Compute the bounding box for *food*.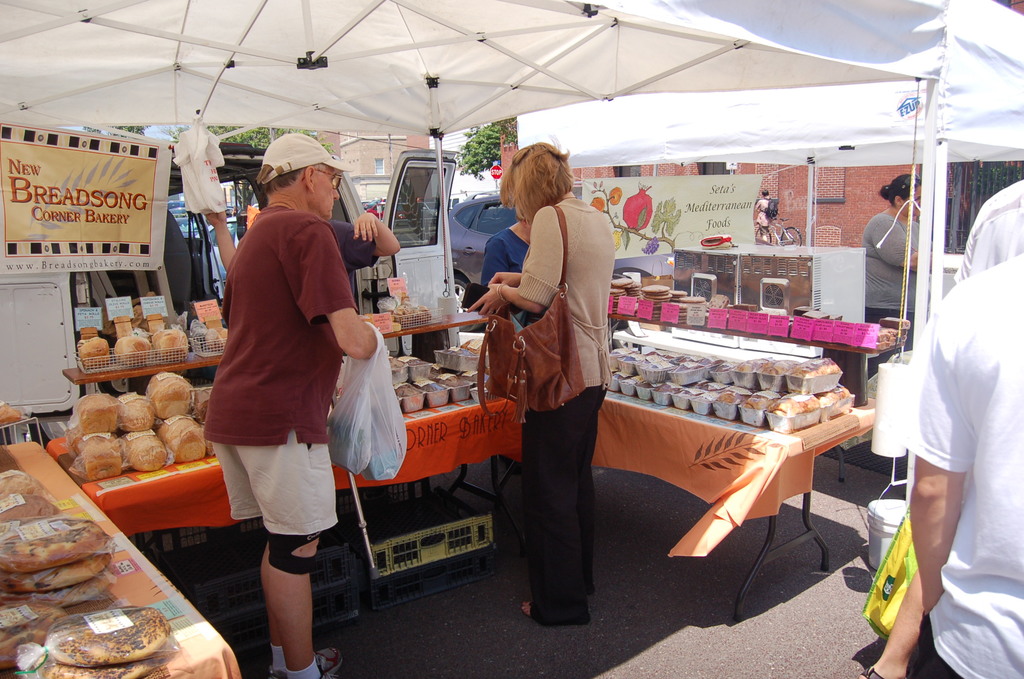
<box>686,381,725,416</box>.
